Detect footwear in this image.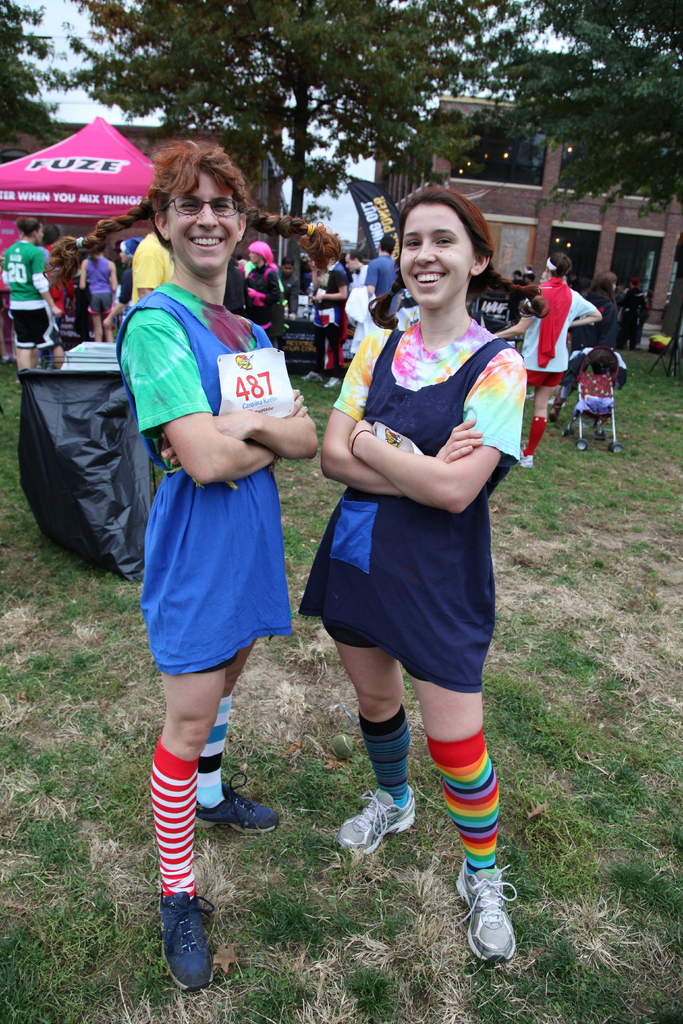
Detection: x1=522, y1=456, x2=533, y2=470.
